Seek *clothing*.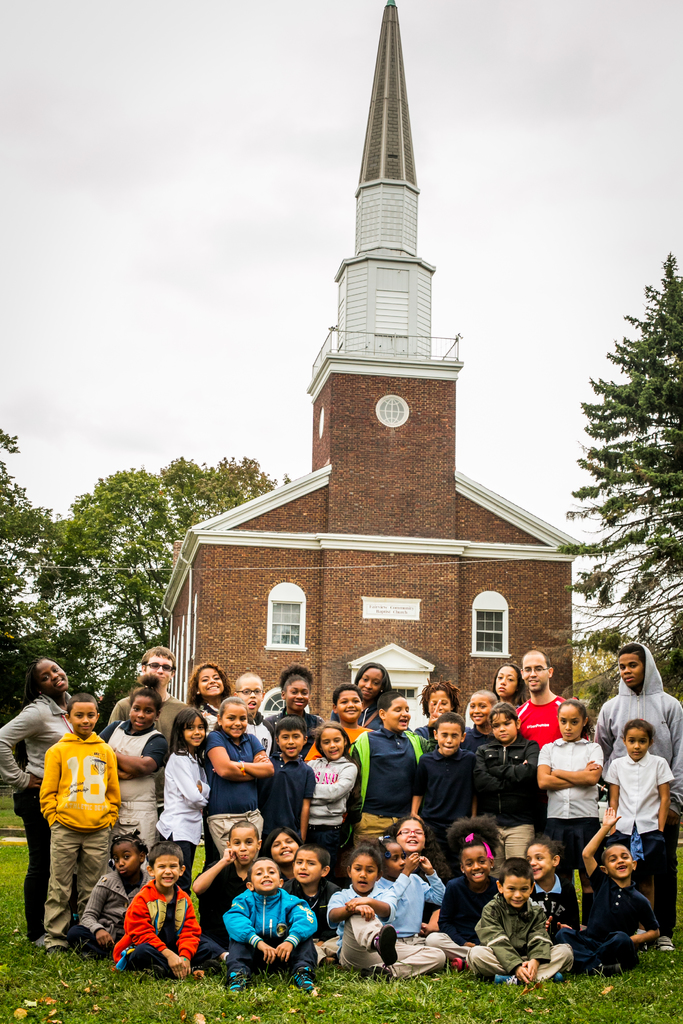
crop(415, 722, 429, 746).
